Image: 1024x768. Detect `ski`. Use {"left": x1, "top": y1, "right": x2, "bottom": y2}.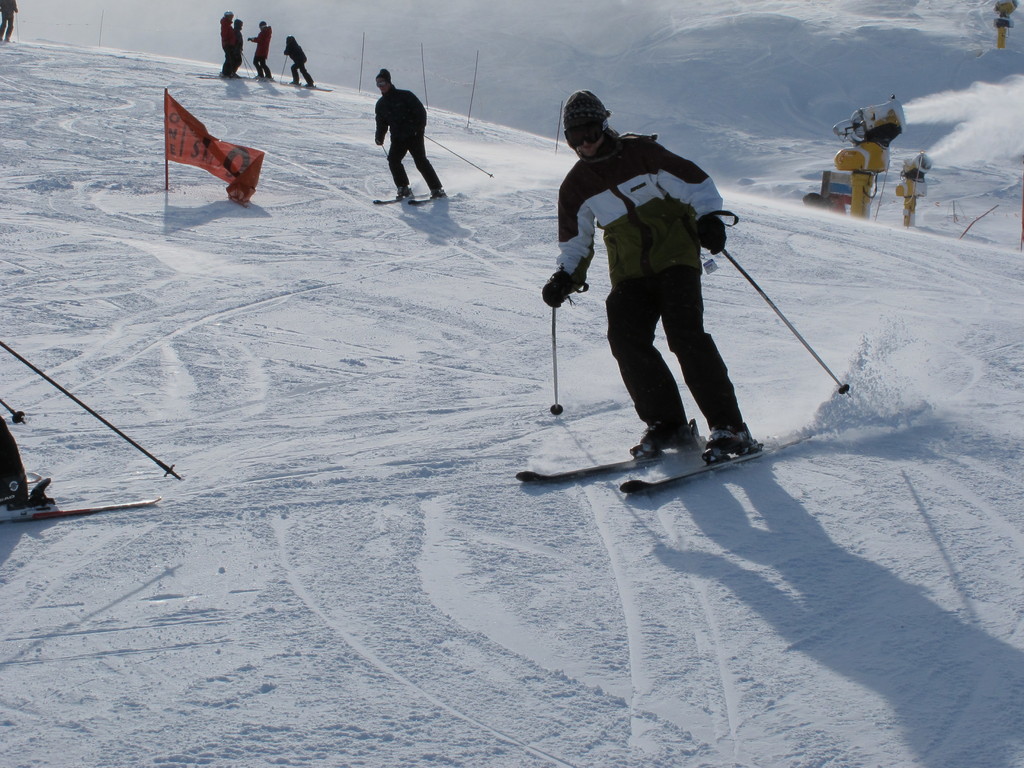
{"left": 516, "top": 421, "right": 772, "bottom": 497}.
